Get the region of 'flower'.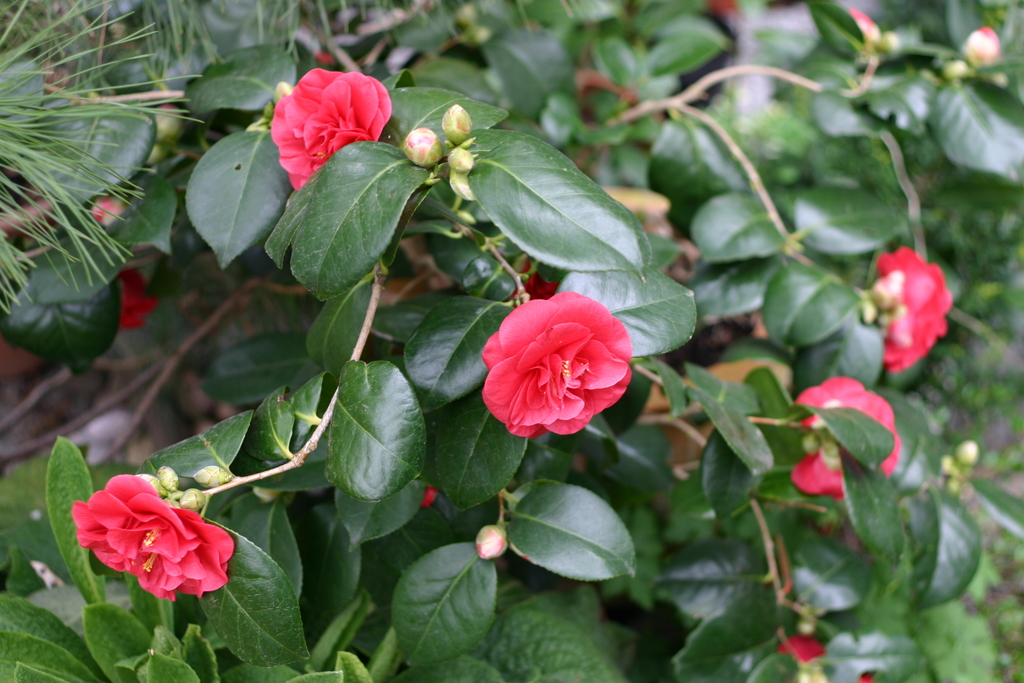
rect(75, 478, 239, 605).
